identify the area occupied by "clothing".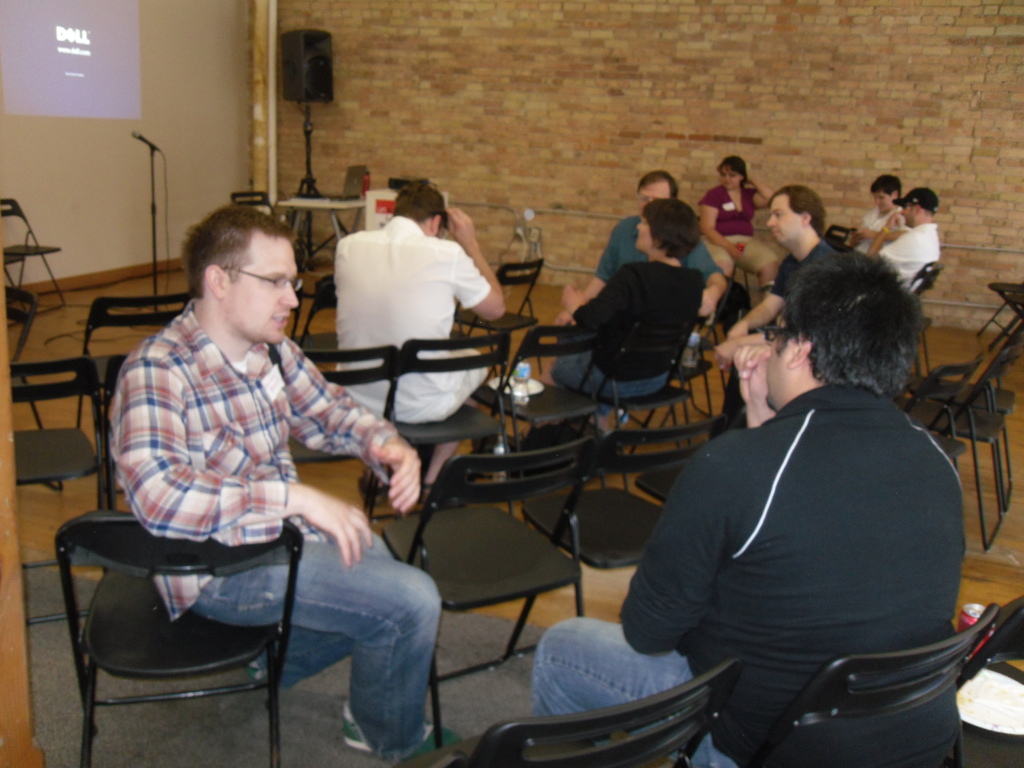
Area: <bbox>721, 238, 832, 420</bbox>.
